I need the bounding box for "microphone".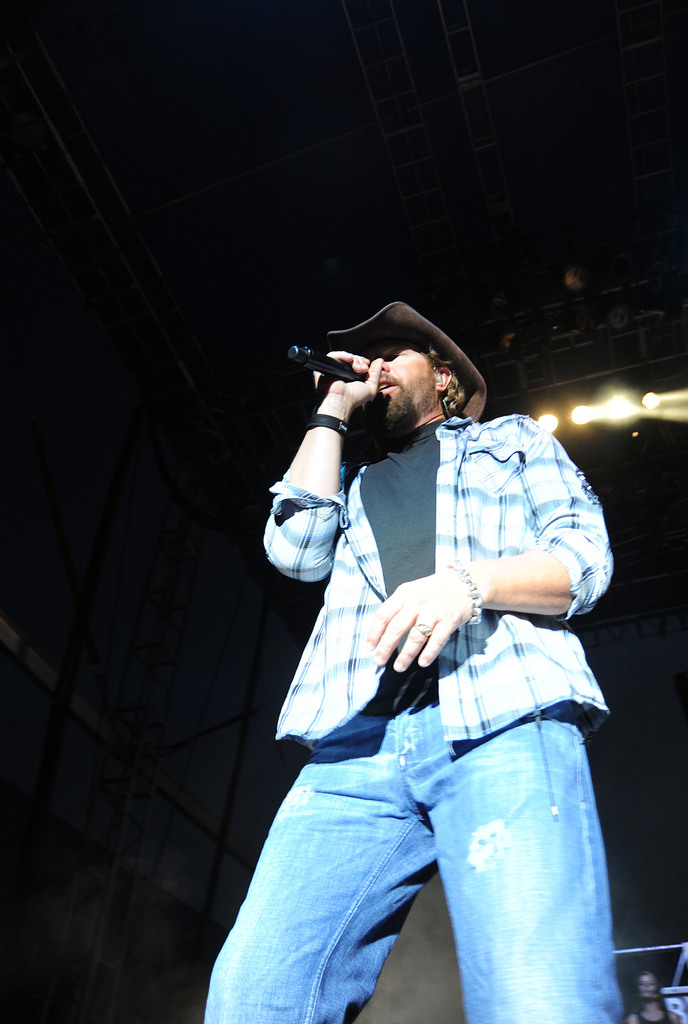
Here it is: bbox(305, 340, 397, 426).
